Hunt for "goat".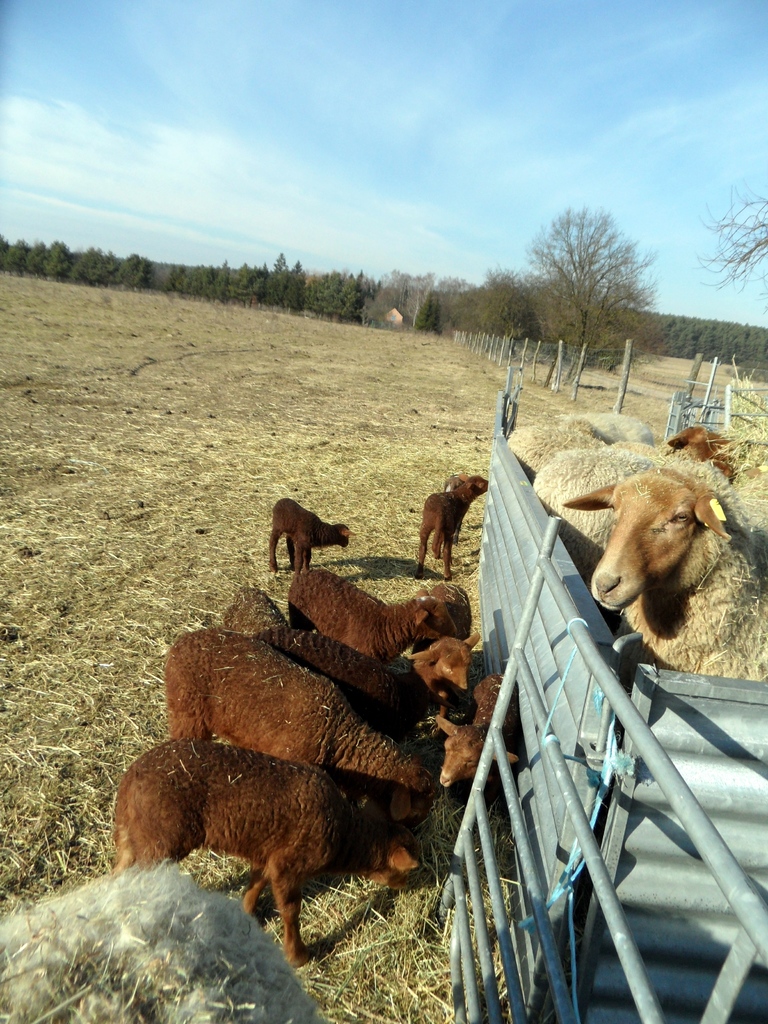
Hunted down at (x1=549, y1=433, x2=755, y2=682).
